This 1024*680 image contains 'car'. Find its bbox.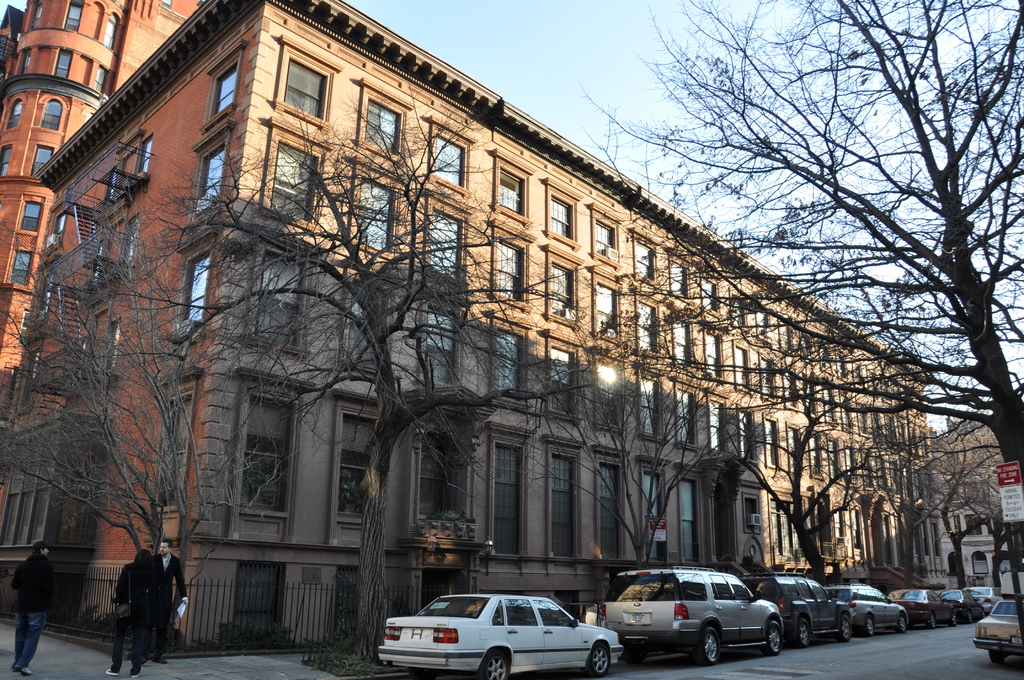
l=599, t=566, r=783, b=658.
